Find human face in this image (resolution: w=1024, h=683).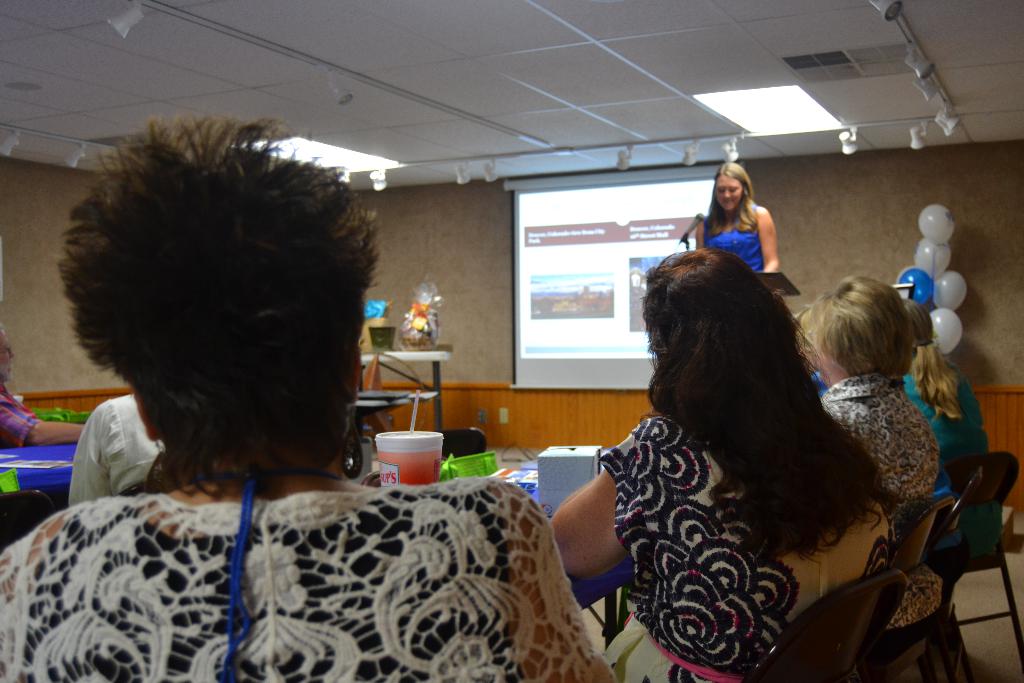
{"left": 717, "top": 173, "right": 744, "bottom": 210}.
